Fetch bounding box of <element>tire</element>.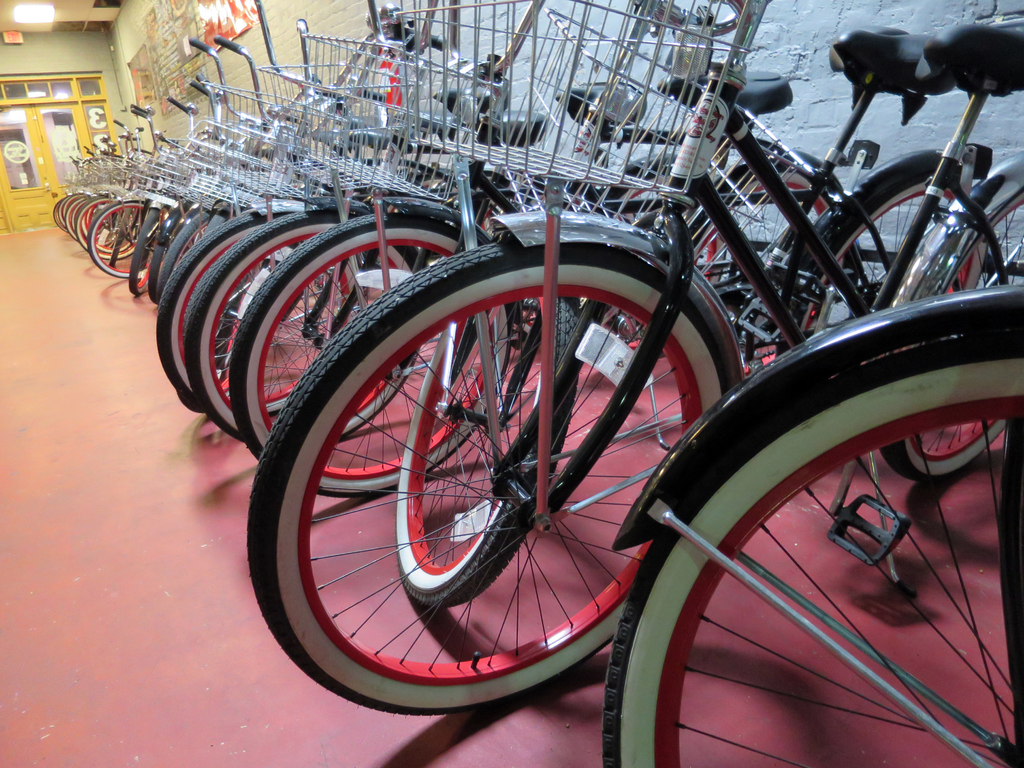
Bbox: 187 210 430 441.
